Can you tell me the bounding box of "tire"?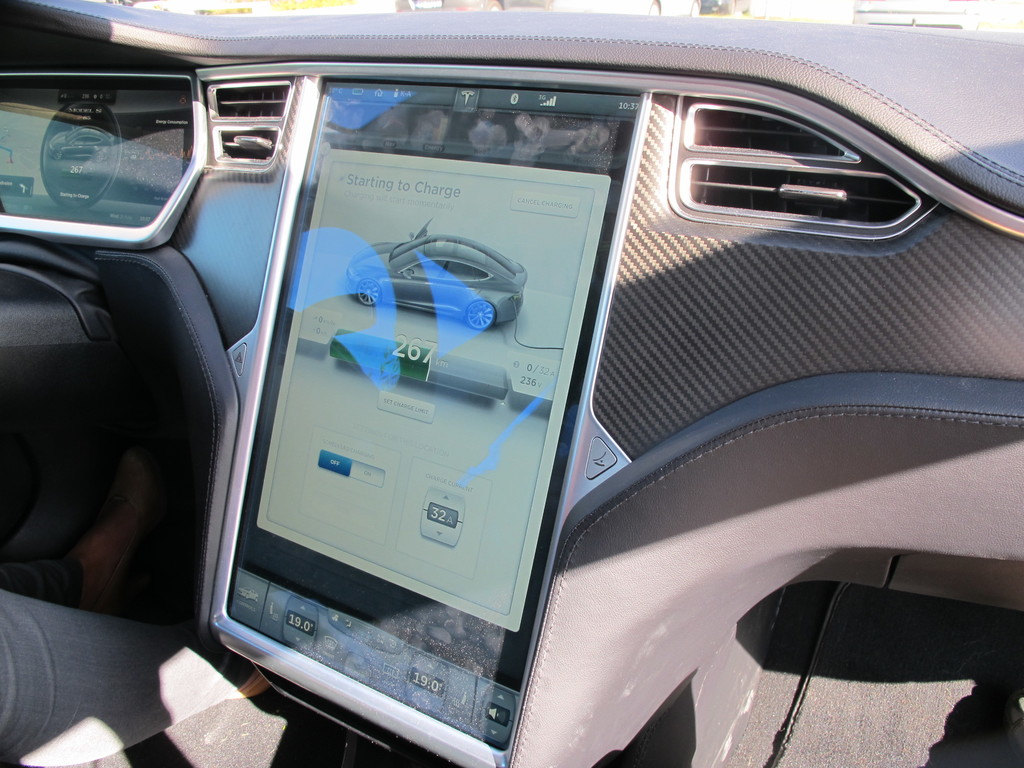
crop(647, 0, 663, 18).
